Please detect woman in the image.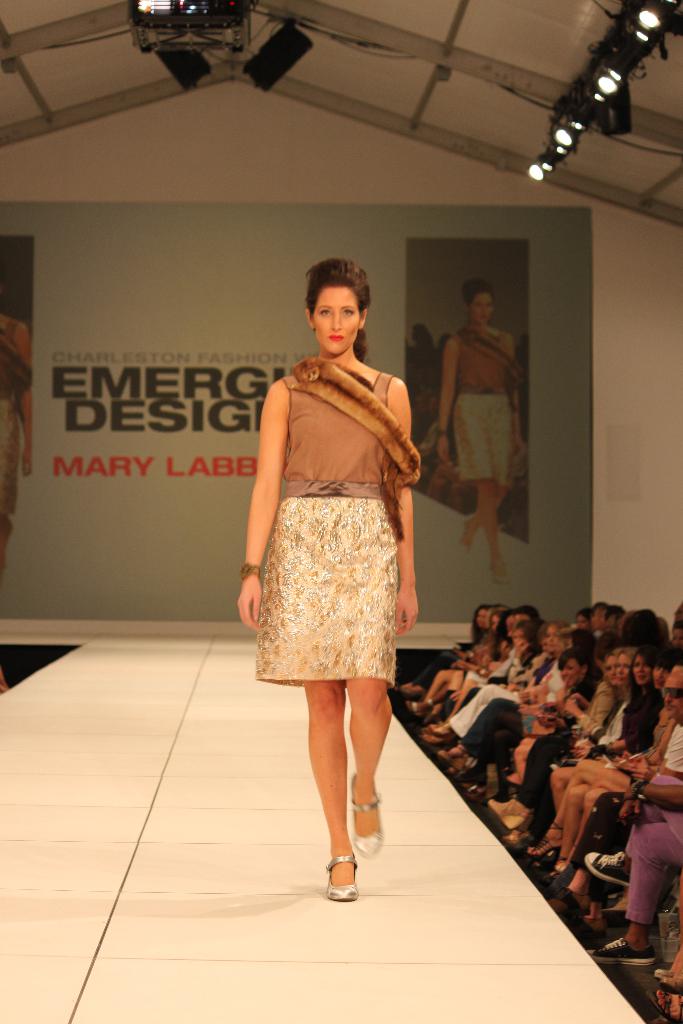
crop(236, 254, 419, 899).
